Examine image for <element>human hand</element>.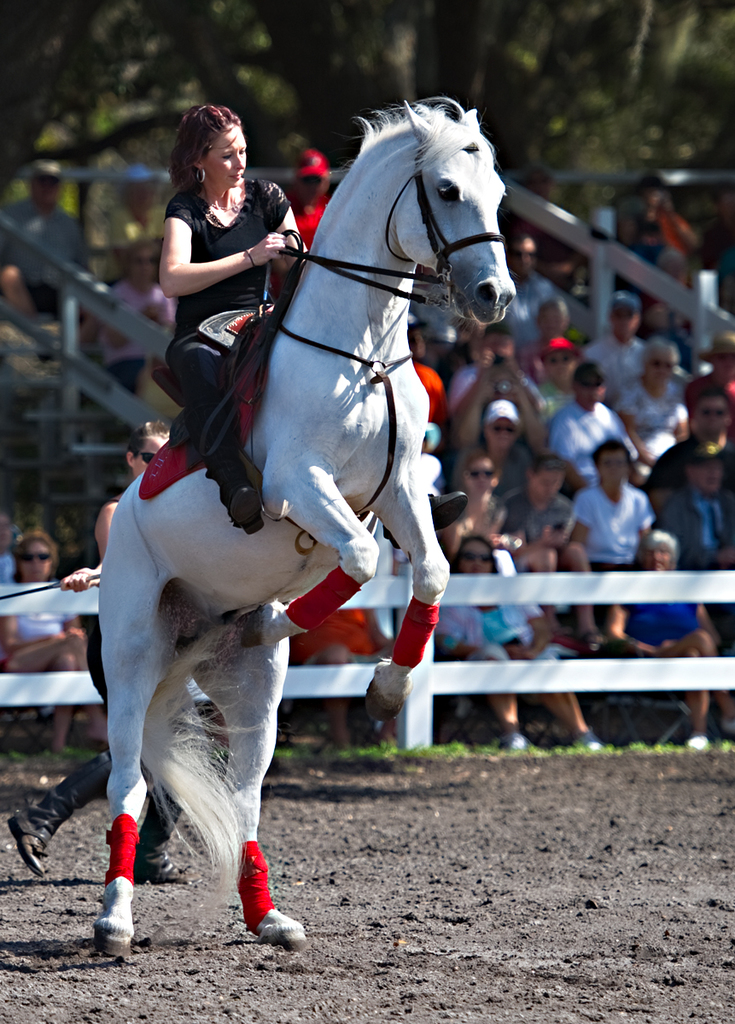
Examination result: pyautogui.locateOnScreen(282, 233, 306, 267).
